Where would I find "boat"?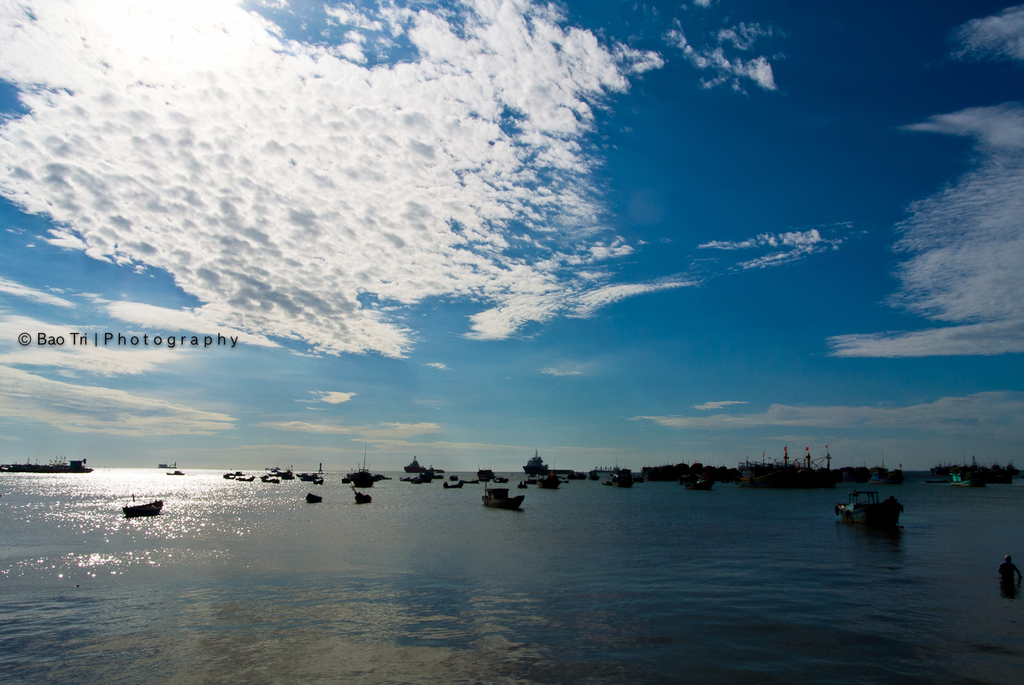
At BBox(399, 476, 417, 482).
